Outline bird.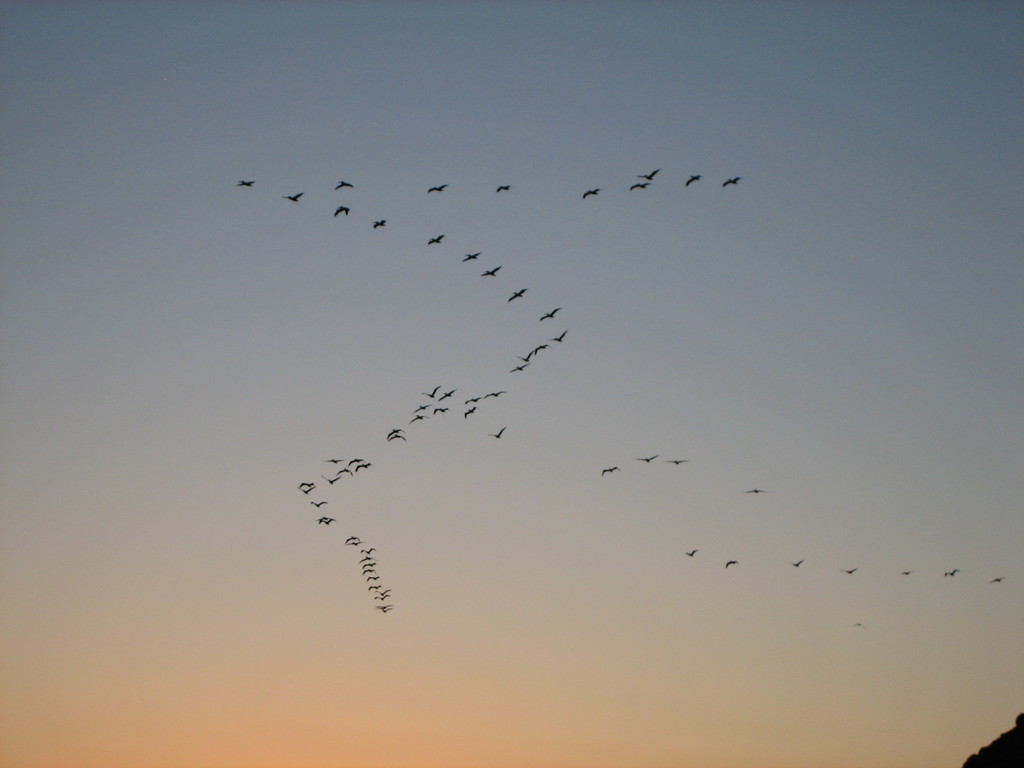
Outline: 435 406 451 415.
